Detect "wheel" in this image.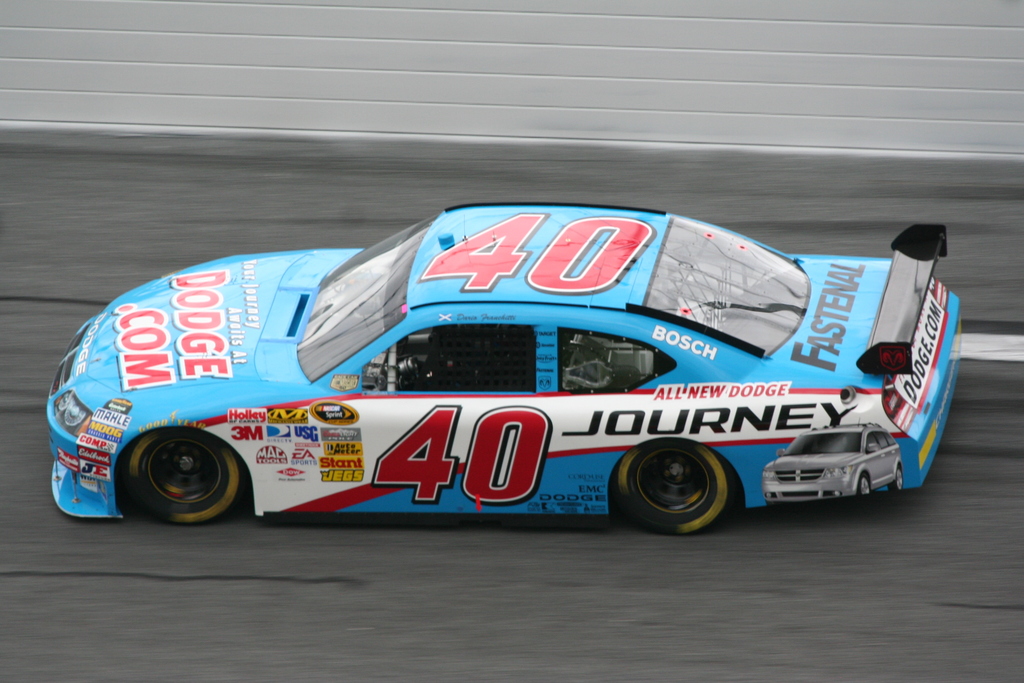
Detection: region(115, 436, 244, 529).
